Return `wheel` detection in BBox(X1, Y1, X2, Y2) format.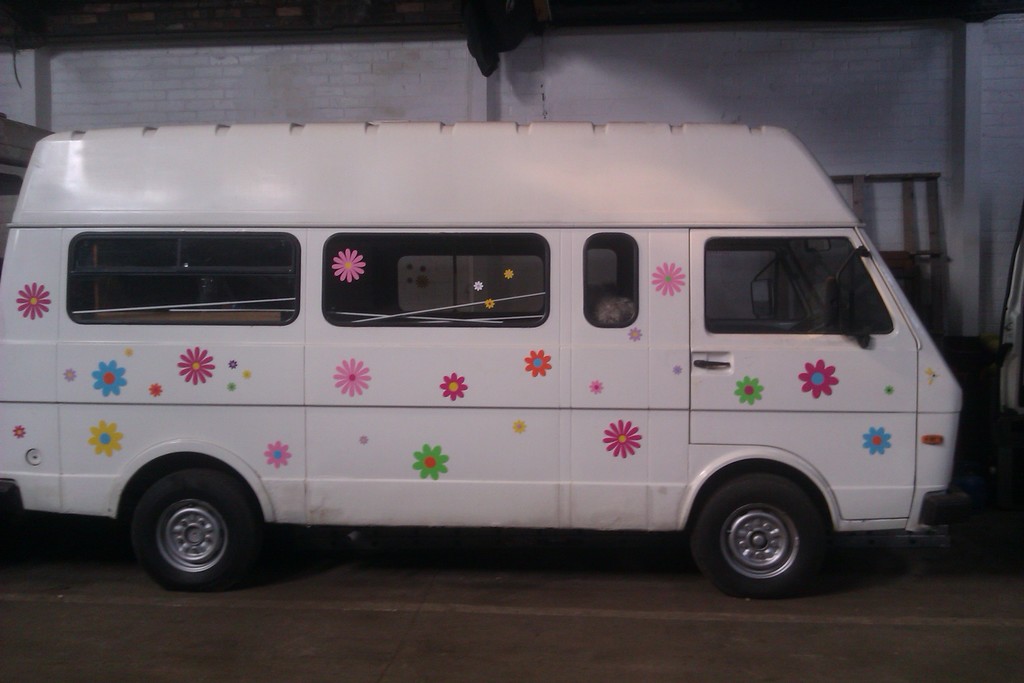
BBox(785, 309, 832, 336).
